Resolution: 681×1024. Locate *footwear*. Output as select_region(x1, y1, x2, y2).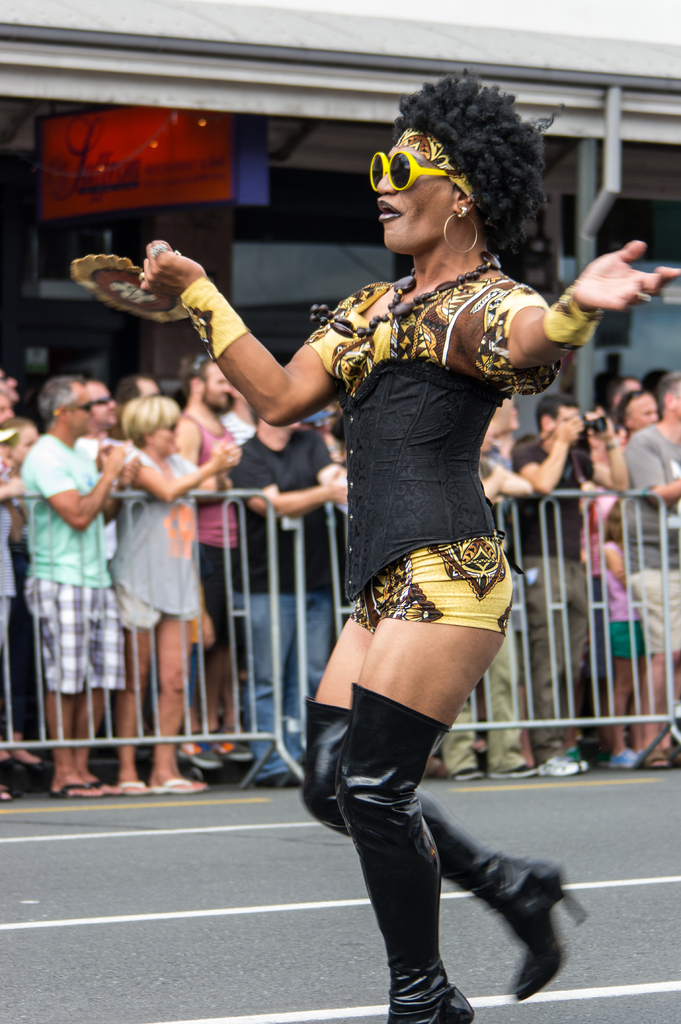
select_region(115, 776, 150, 797).
